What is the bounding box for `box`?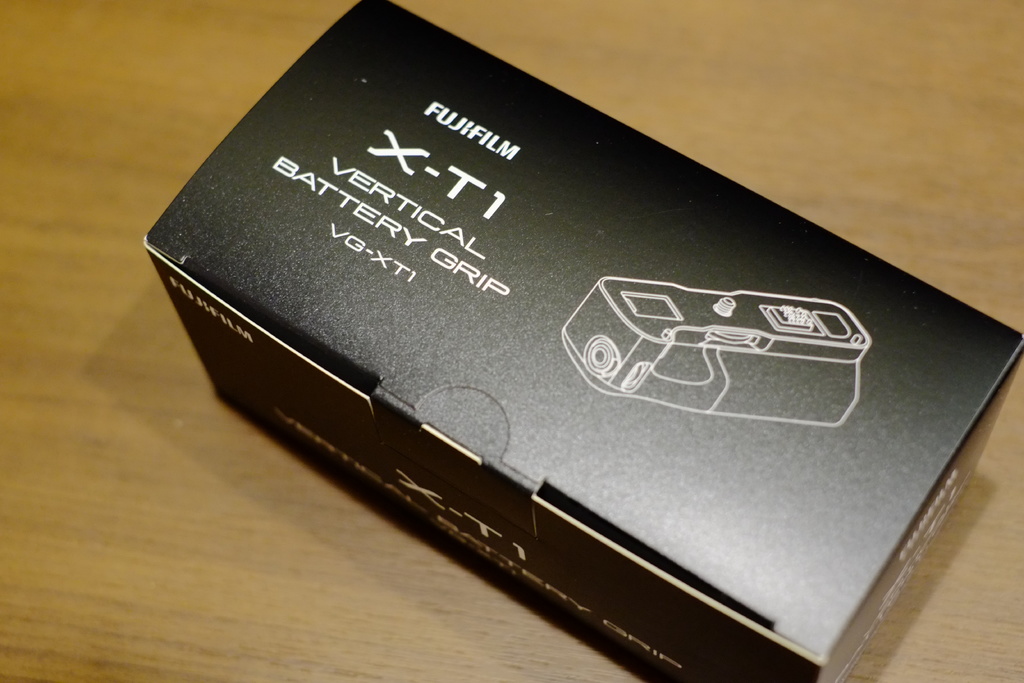
x1=108 y1=60 x2=998 y2=664.
